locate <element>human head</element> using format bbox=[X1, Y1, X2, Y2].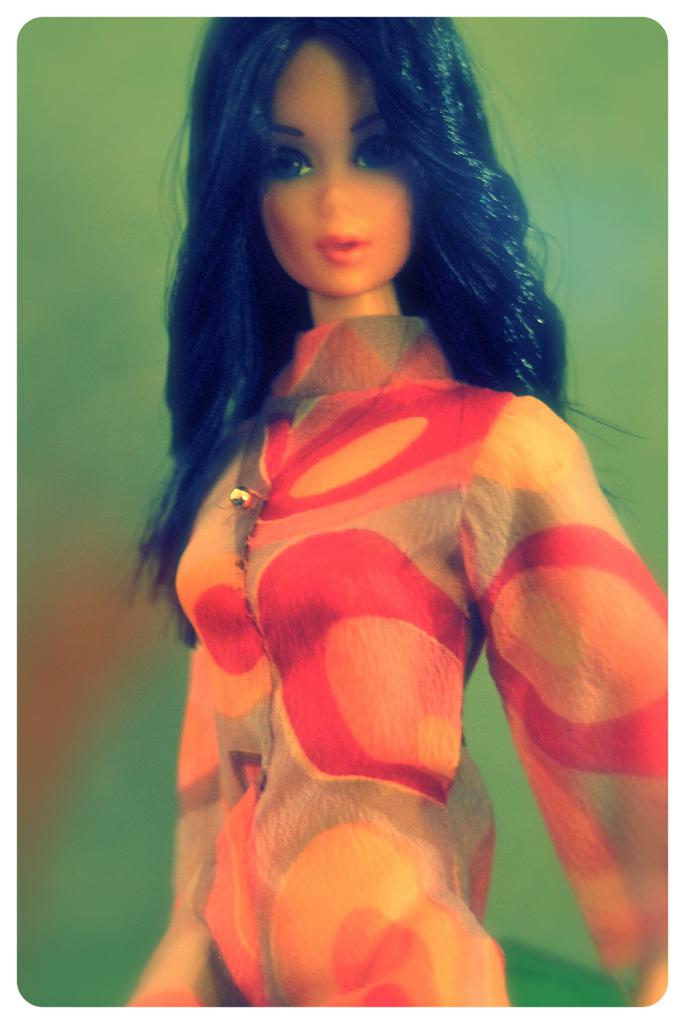
bbox=[193, 17, 466, 325].
